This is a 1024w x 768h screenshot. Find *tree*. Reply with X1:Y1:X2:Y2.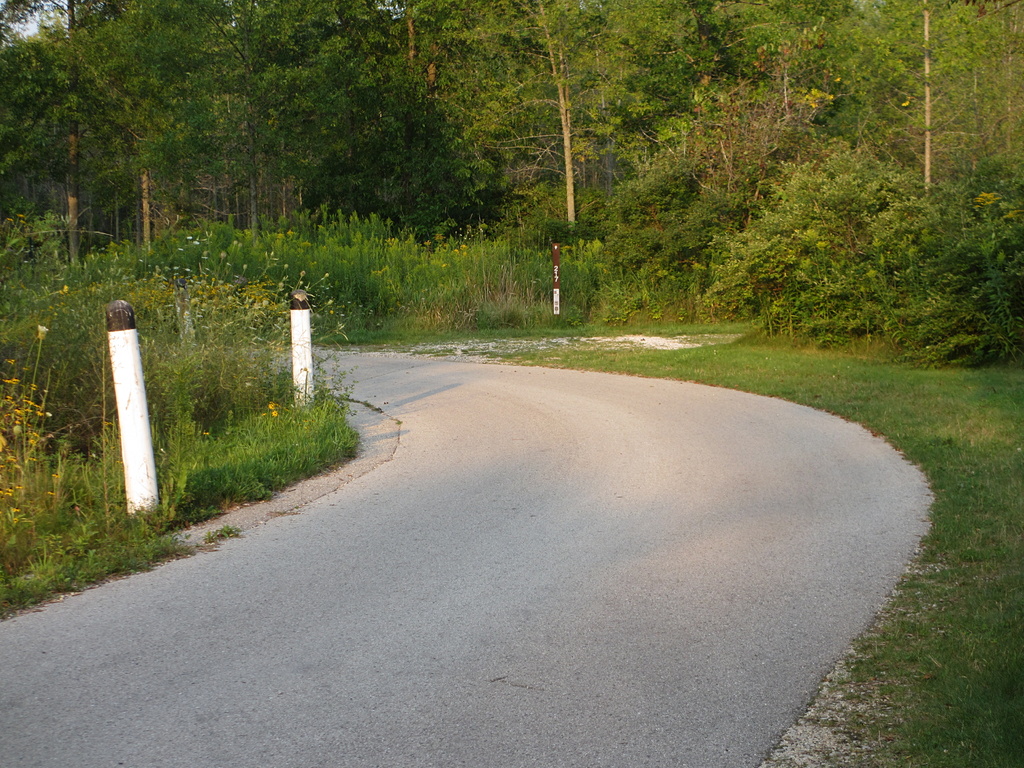
925:8:931:186.
